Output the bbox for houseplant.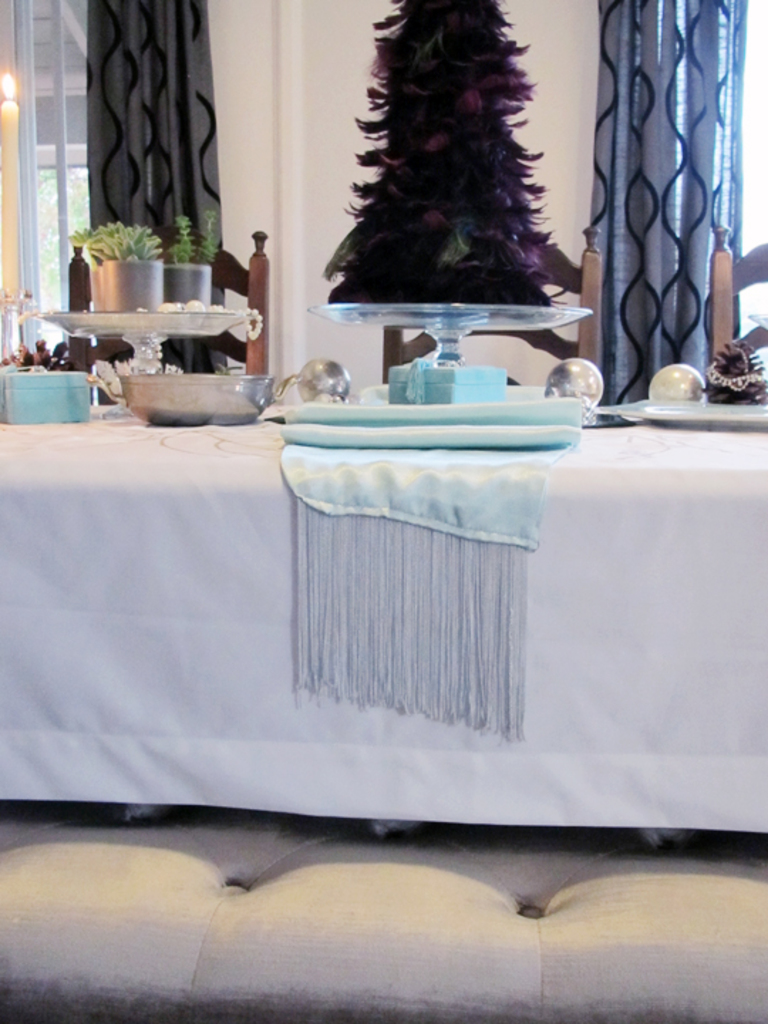
locate(67, 213, 162, 311).
